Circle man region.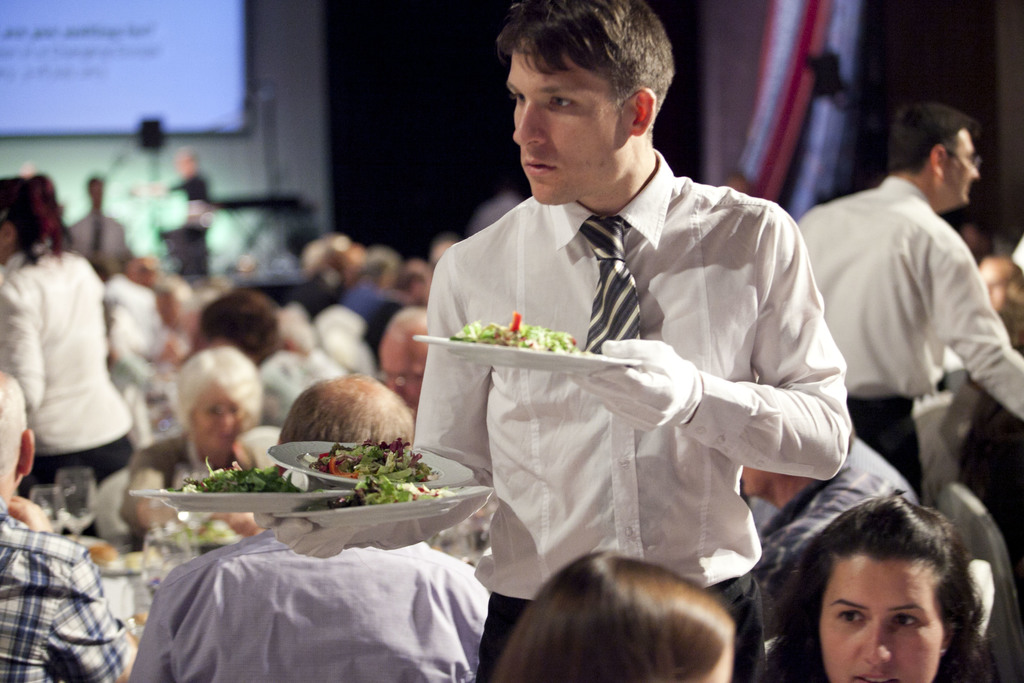
Region: rect(253, 0, 850, 682).
